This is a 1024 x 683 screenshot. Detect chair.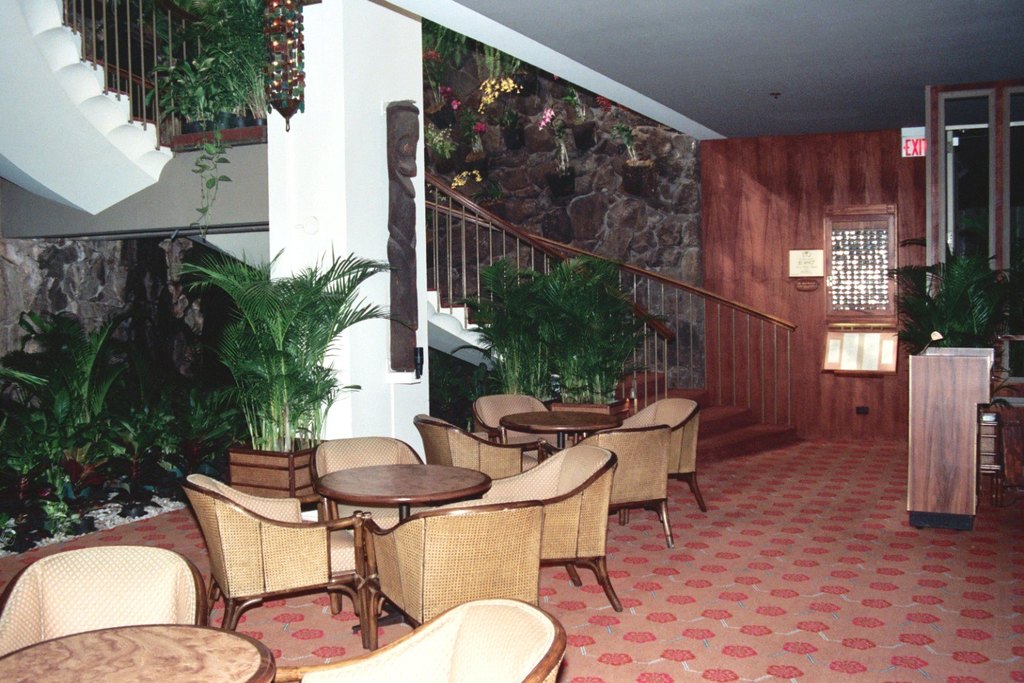
select_region(412, 415, 539, 480).
